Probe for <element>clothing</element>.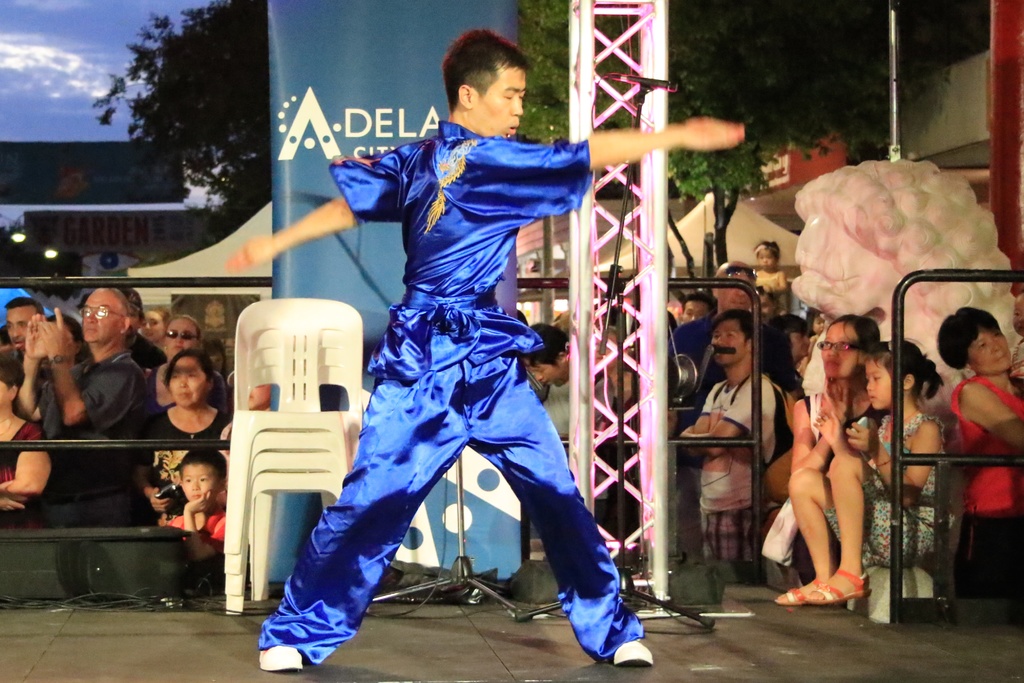
Probe result: 700:373:794:561.
